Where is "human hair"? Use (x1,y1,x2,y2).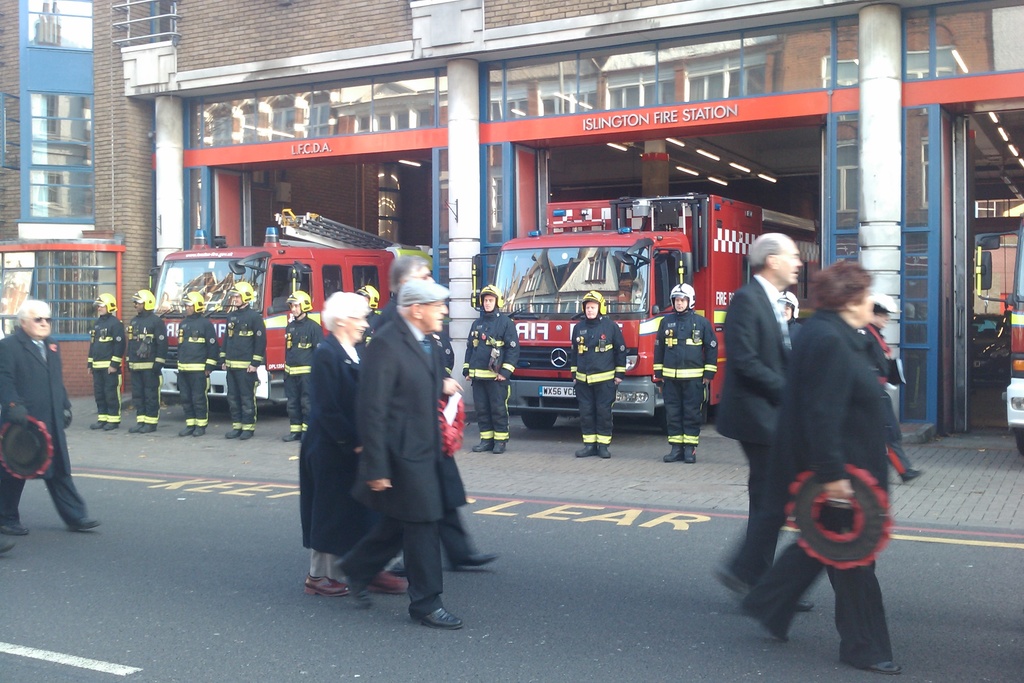
(385,254,431,292).
